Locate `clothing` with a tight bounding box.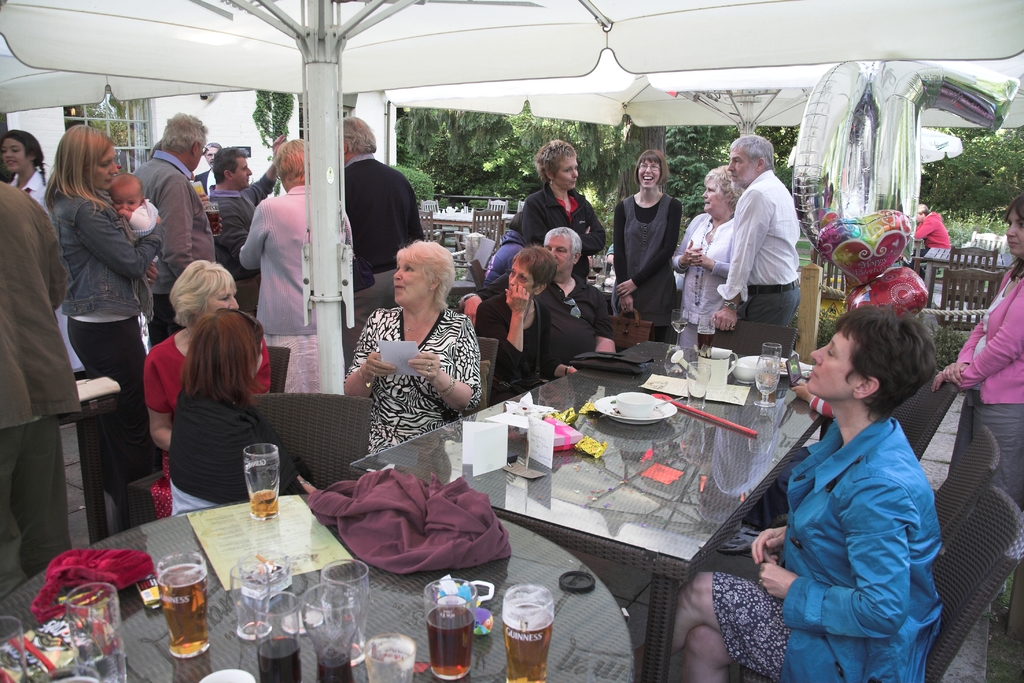
<box>509,181,605,280</box>.
